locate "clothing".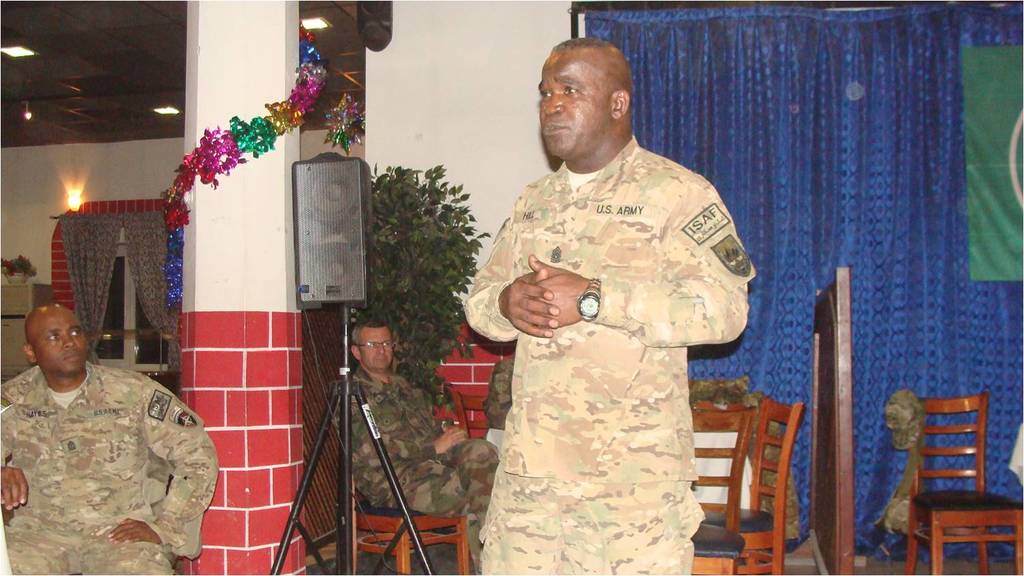
Bounding box: rect(874, 426, 924, 538).
